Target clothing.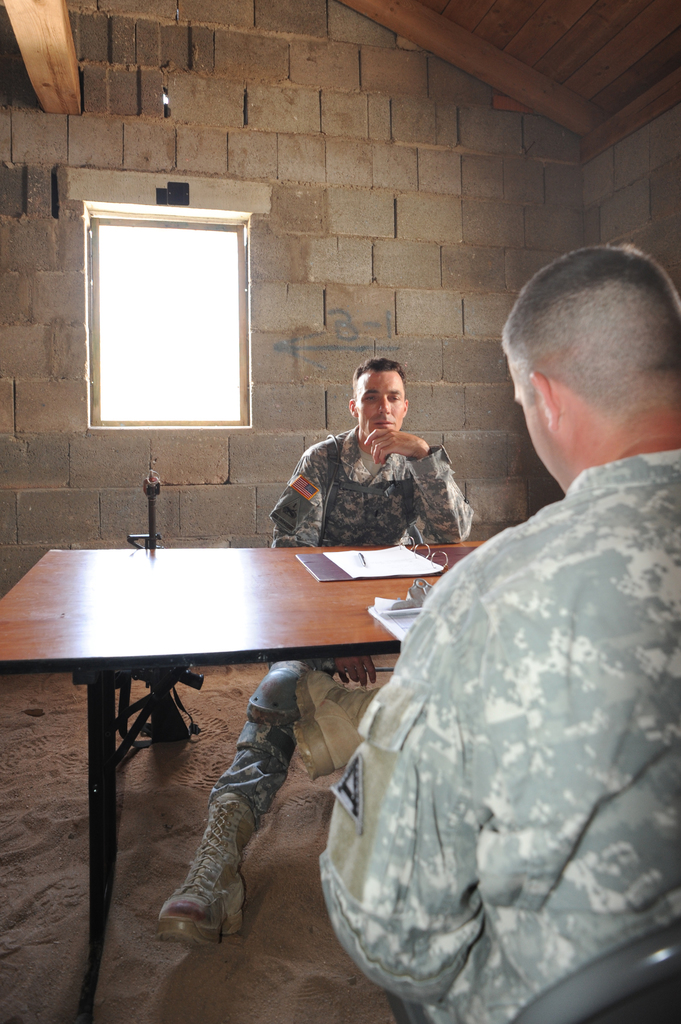
Target region: box(313, 440, 680, 1023).
